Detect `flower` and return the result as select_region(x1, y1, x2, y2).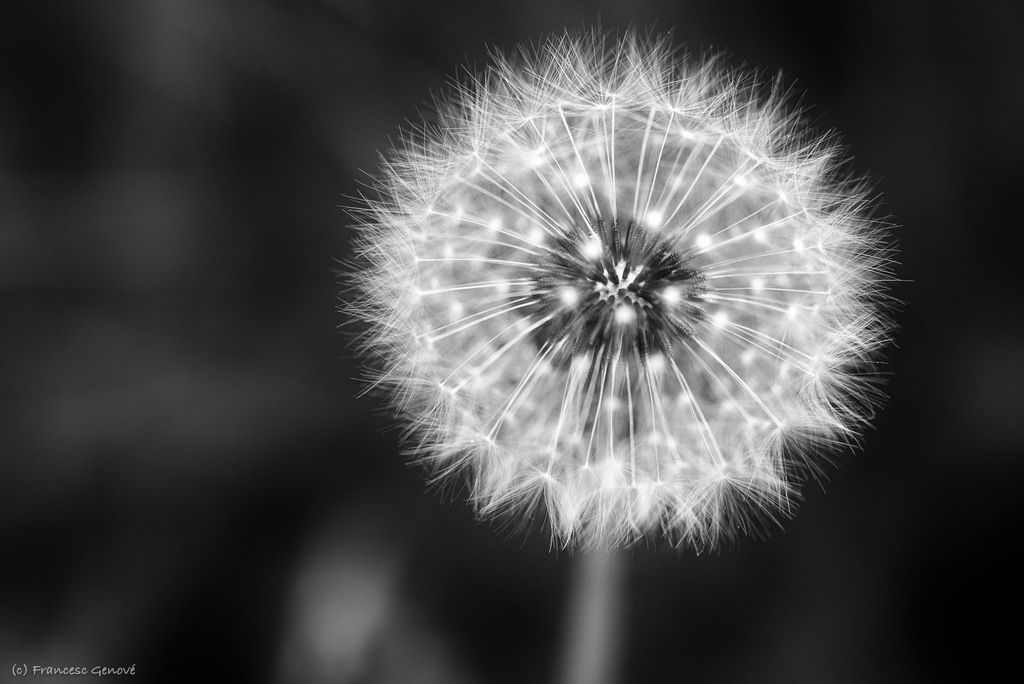
select_region(331, 31, 925, 554).
